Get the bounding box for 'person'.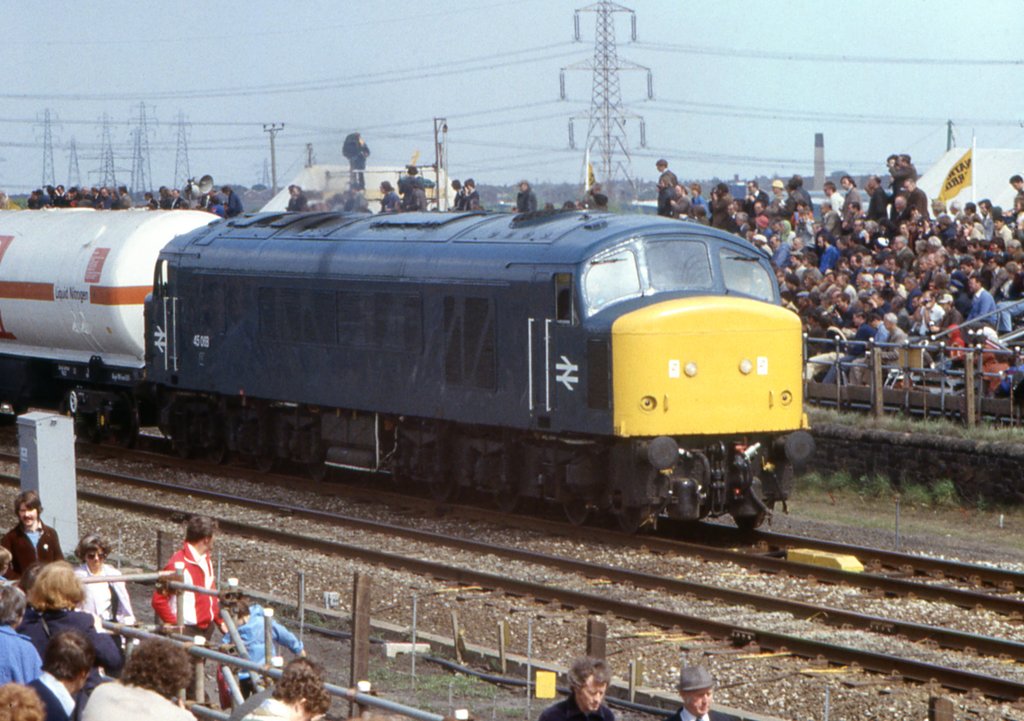
rect(538, 654, 627, 720).
